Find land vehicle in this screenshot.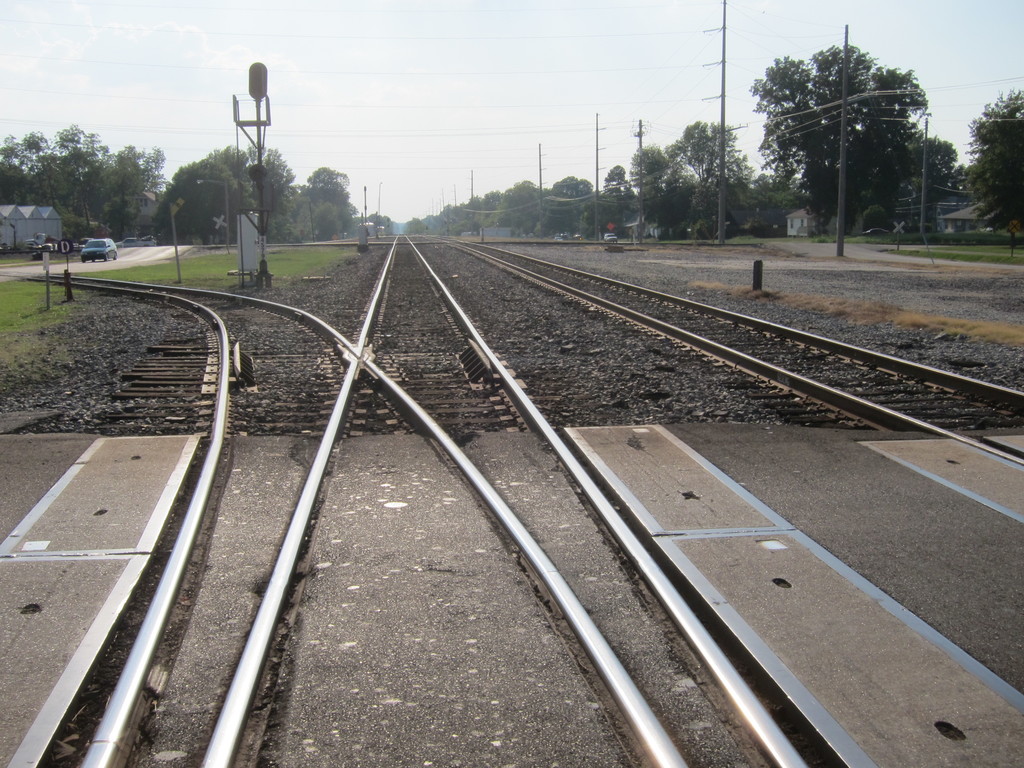
The bounding box for land vehicle is box(609, 236, 614, 240).
